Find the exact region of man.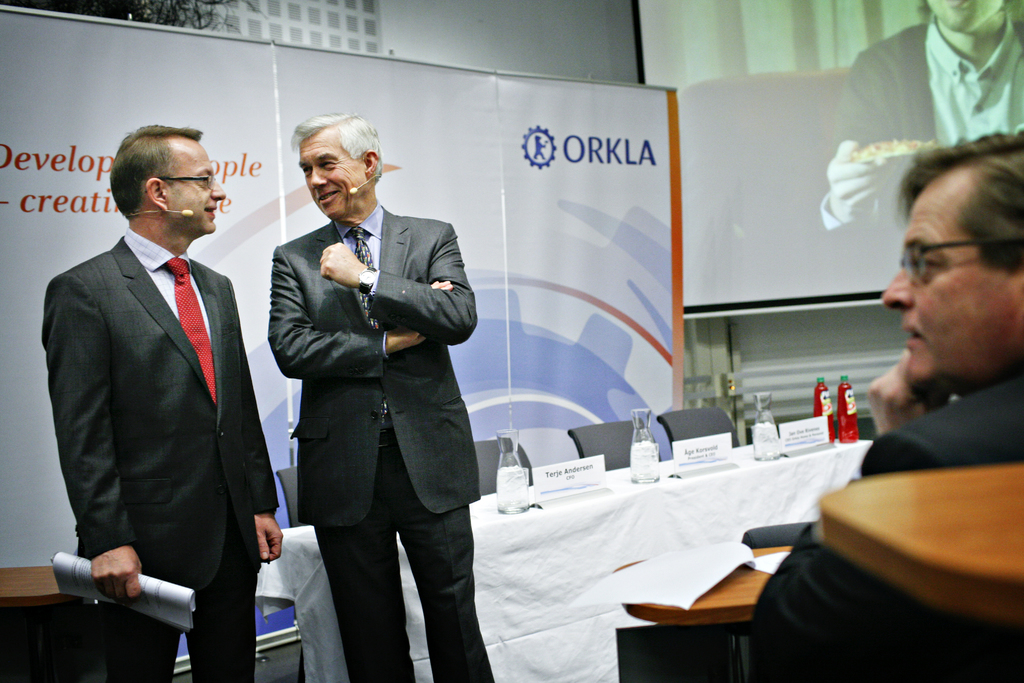
Exact region: <bbox>707, 124, 1023, 682</bbox>.
